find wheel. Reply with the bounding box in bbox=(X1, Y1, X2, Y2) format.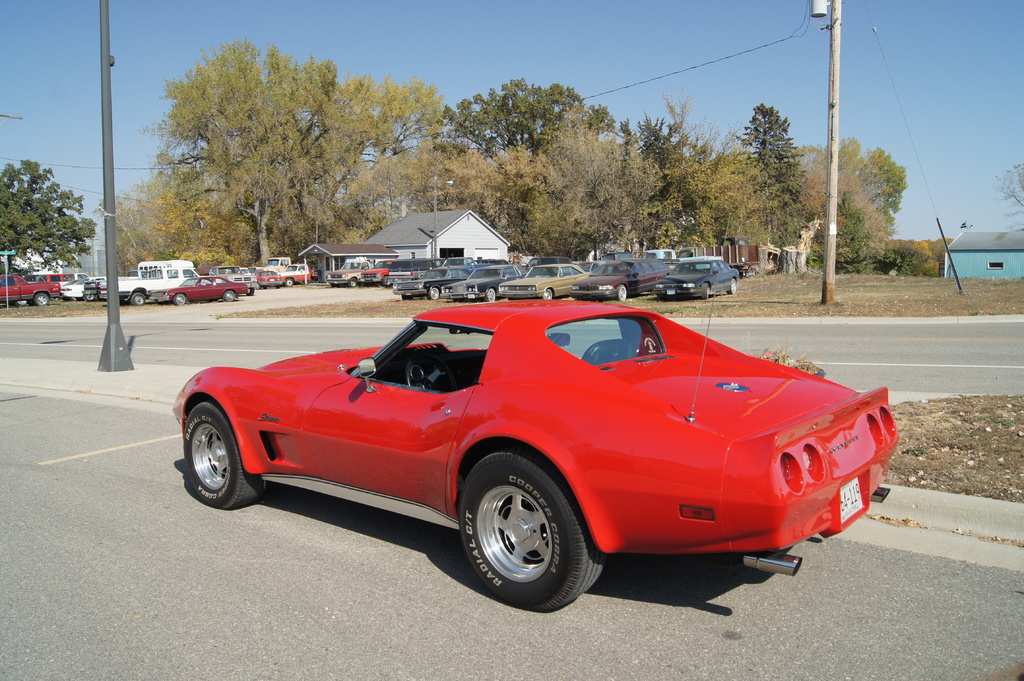
bbox=(380, 275, 390, 287).
